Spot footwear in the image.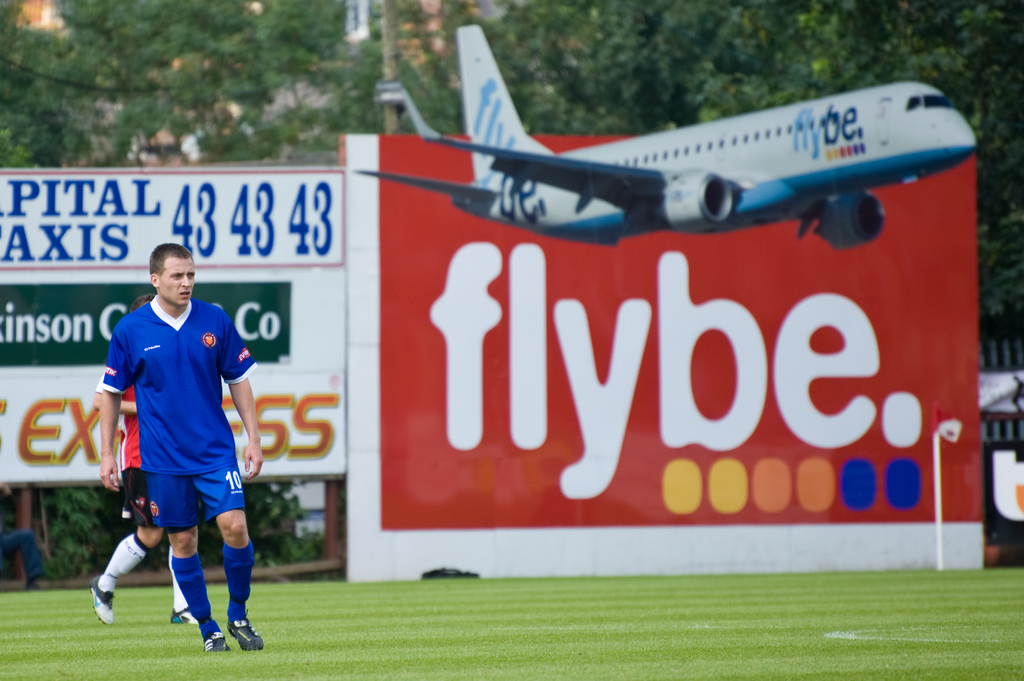
footwear found at x1=87, y1=579, x2=111, y2=625.
